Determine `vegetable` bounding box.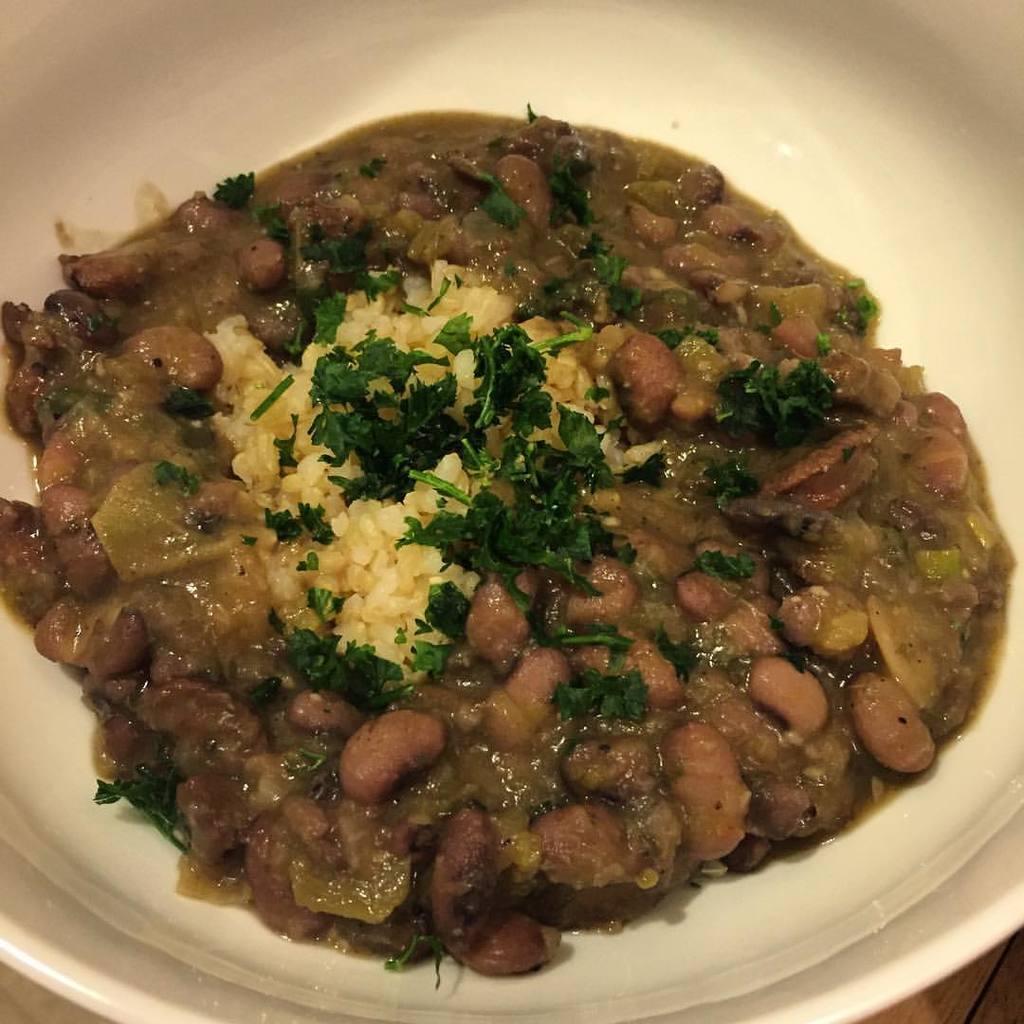
Determined: {"left": 527, "top": 101, "right": 542, "bottom": 123}.
